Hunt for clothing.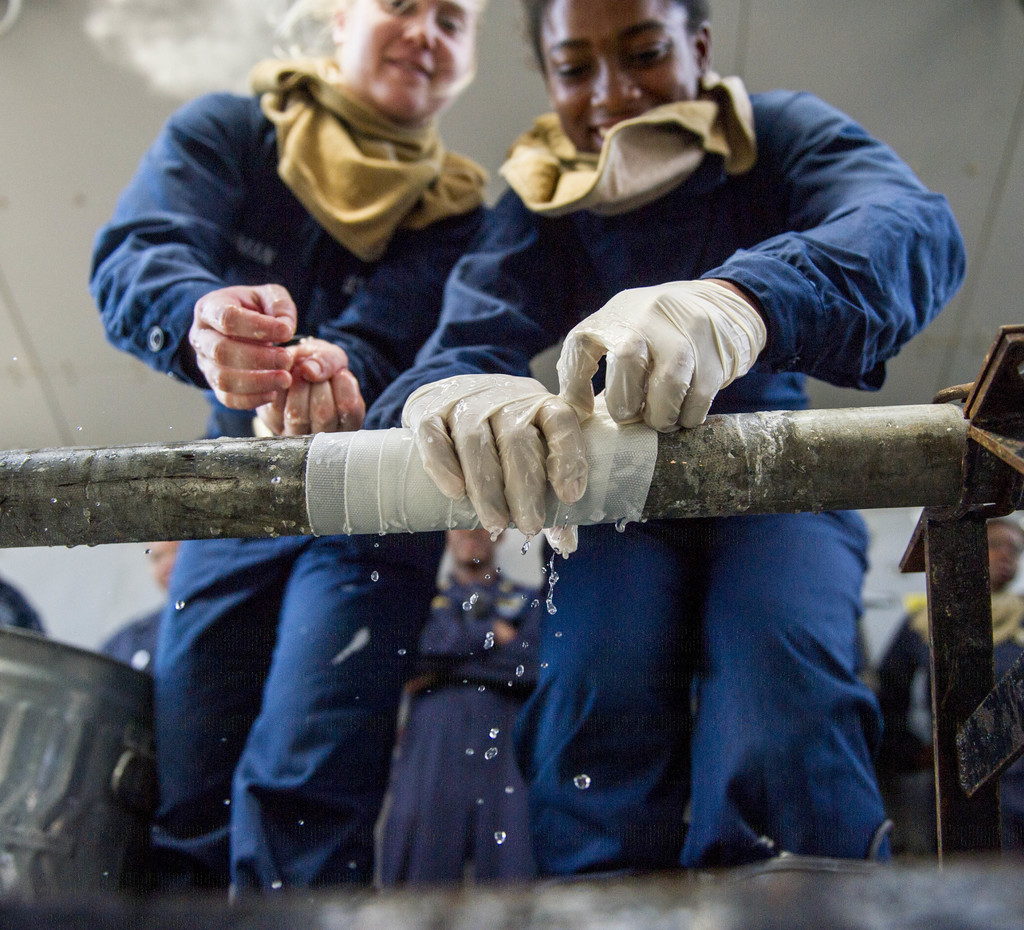
Hunted down at 372, 563, 545, 896.
